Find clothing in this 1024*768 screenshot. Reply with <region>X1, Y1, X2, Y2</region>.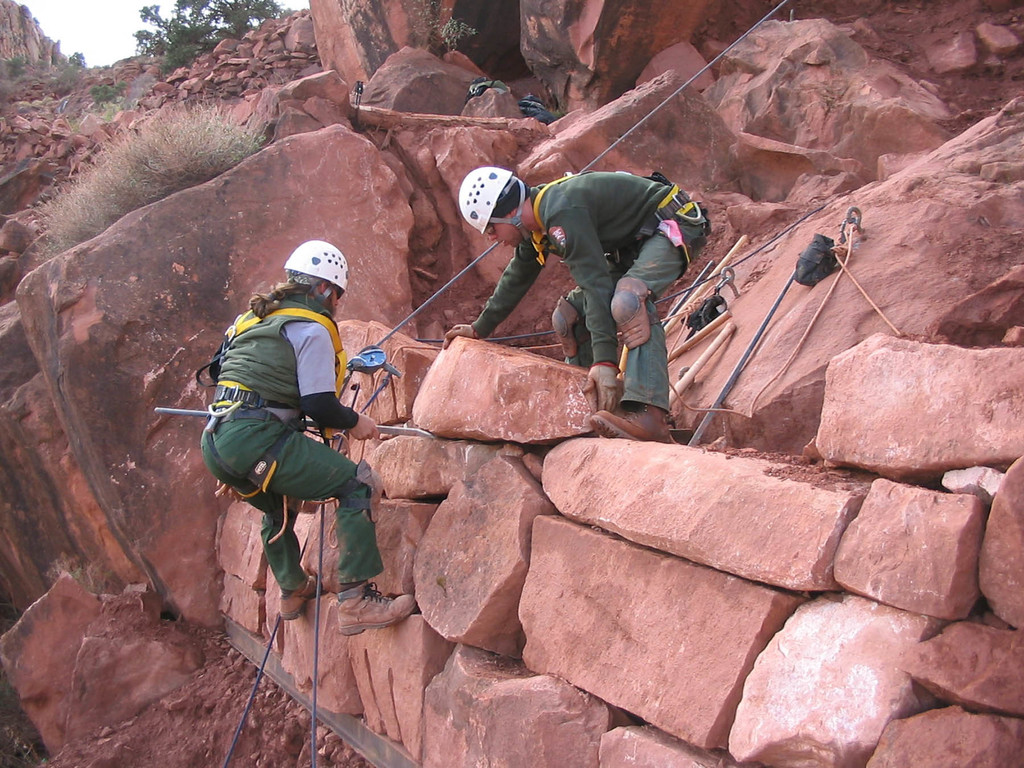
<region>196, 241, 383, 586</region>.
